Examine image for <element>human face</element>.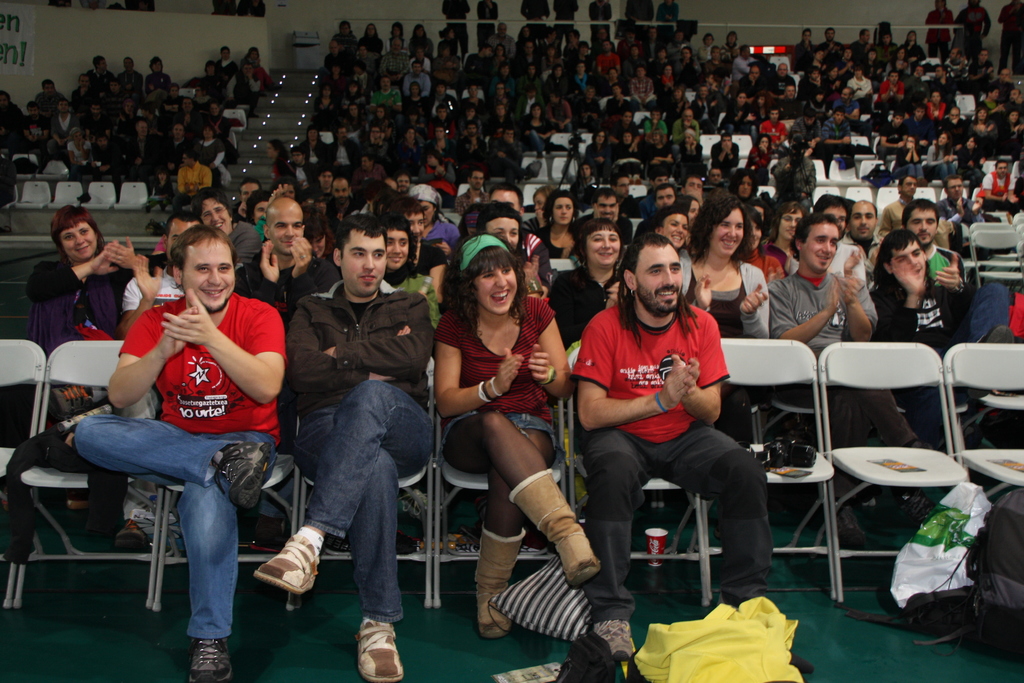
Examination result: box=[749, 218, 764, 252].
